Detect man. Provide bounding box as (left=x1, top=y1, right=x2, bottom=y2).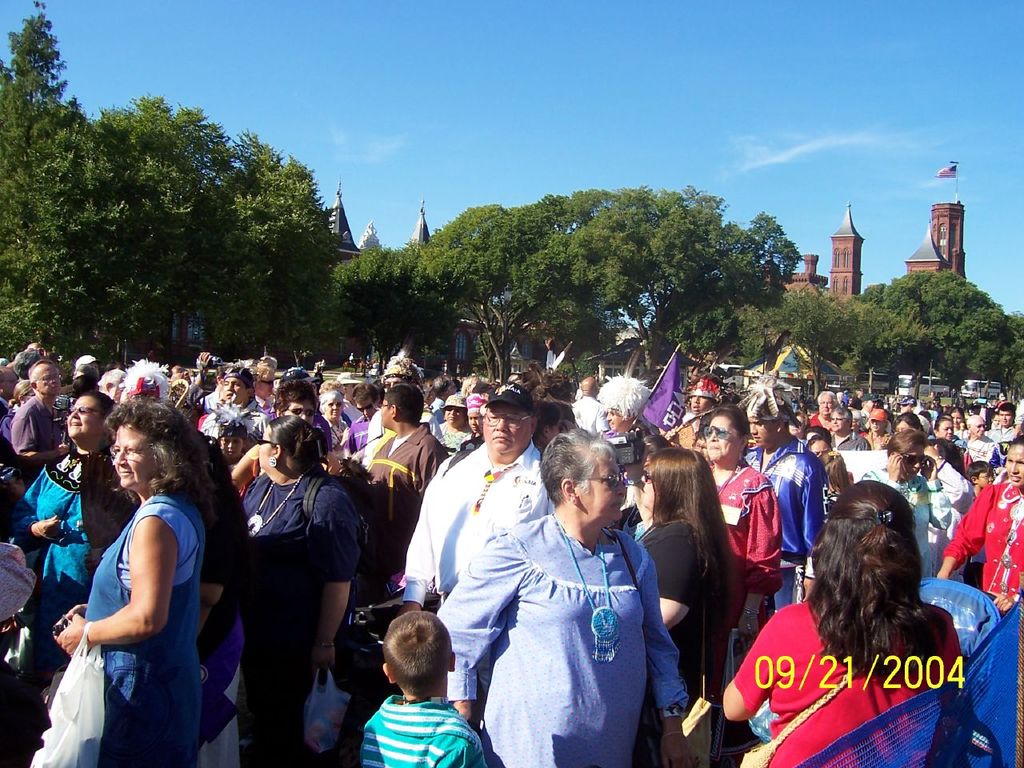
(left=341, top=377, right=378, bottom=454).
